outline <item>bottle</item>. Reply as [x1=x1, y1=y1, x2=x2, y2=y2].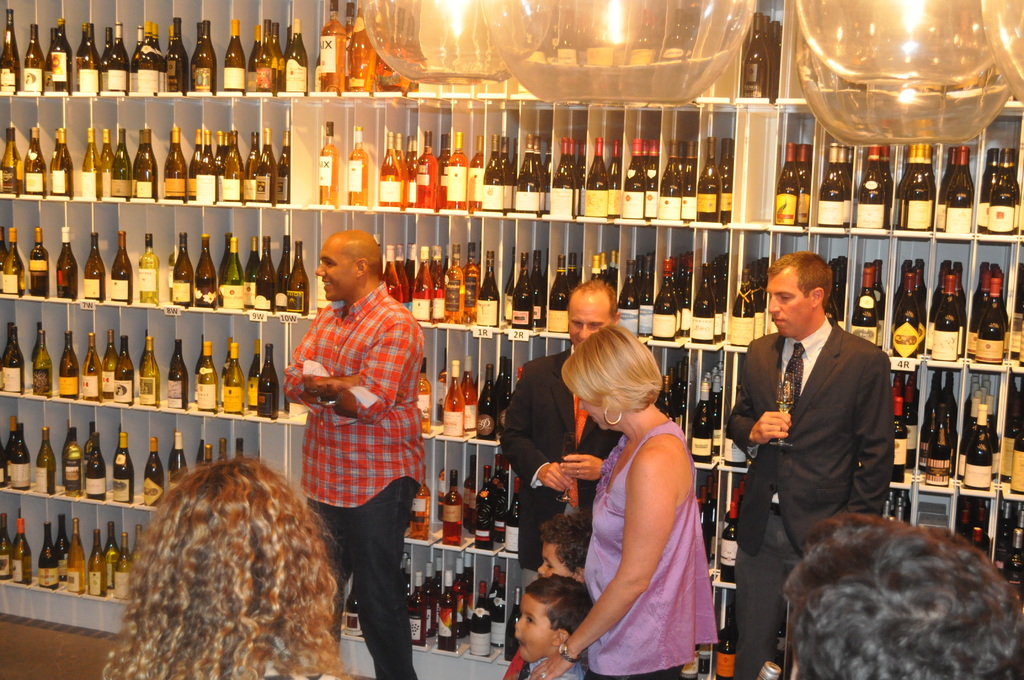
[x1=273, y1=241, x2=317, y2=316].
